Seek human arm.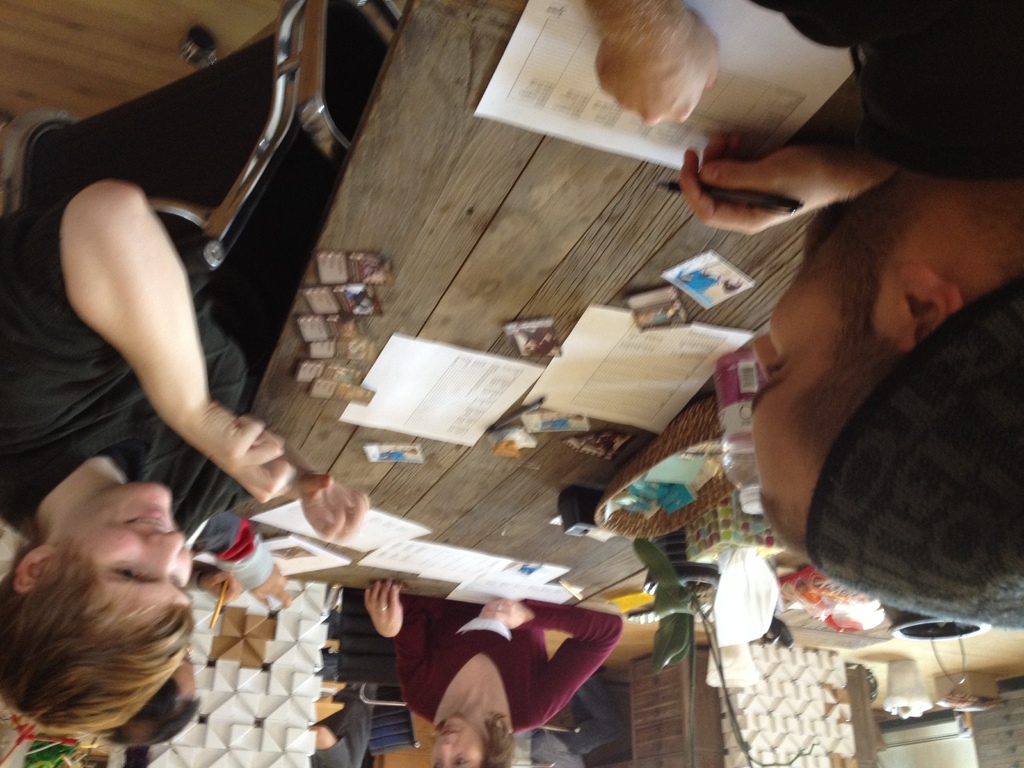
bbox=[483, 600, 624, 717].
